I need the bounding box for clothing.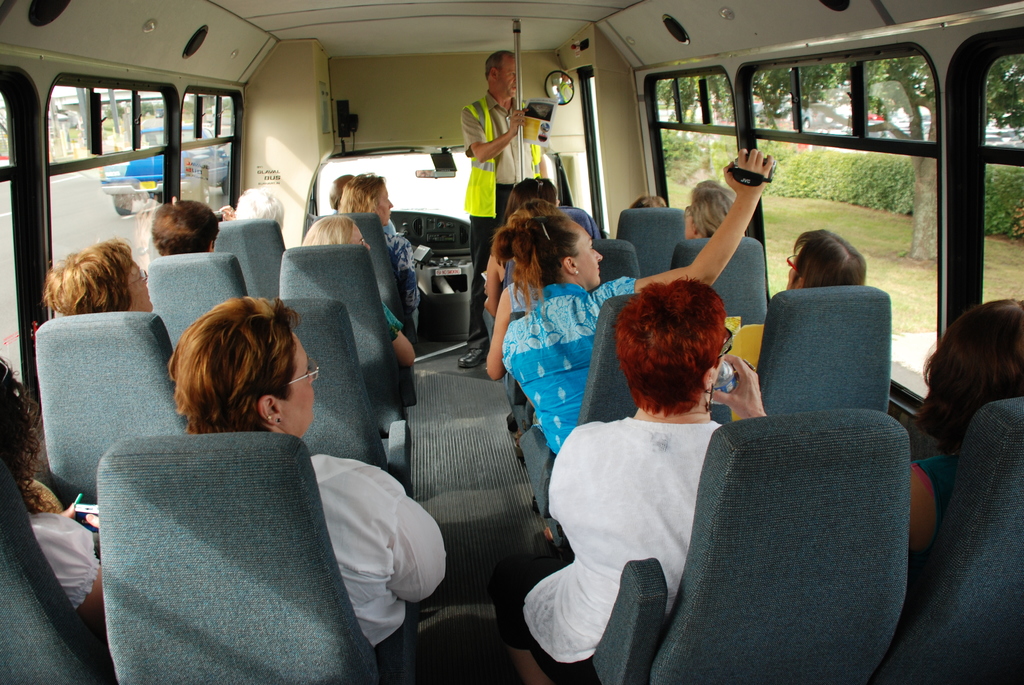
Here it is: [500,256,516,290].
